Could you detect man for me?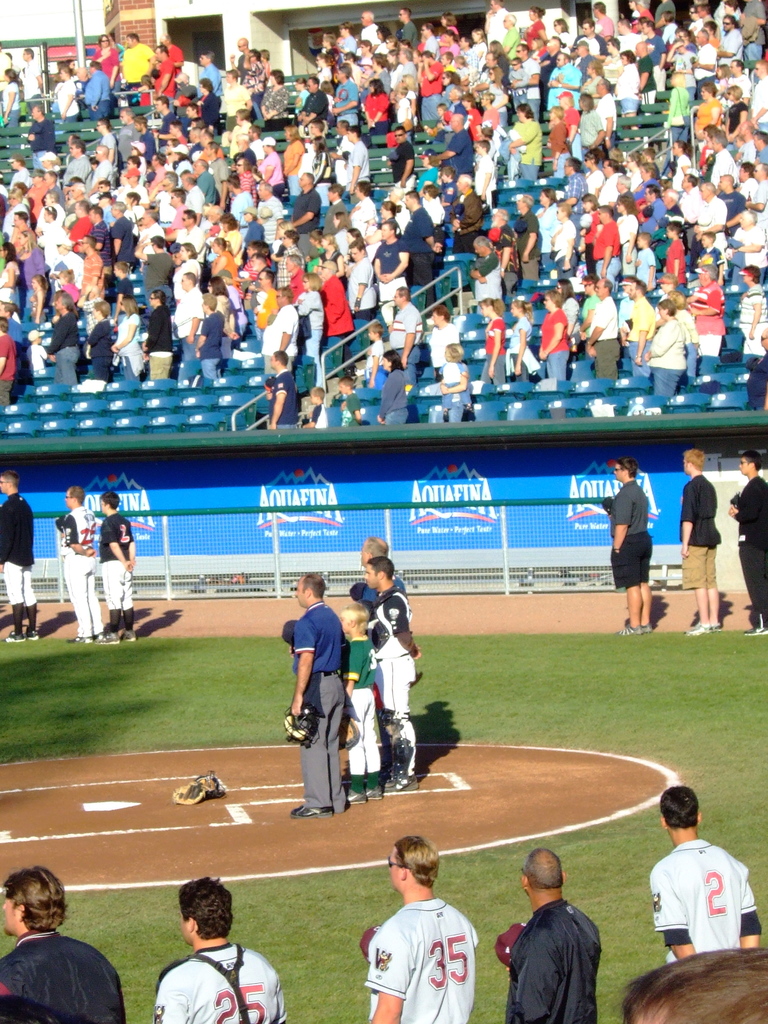
Detection result: (left=189, top=156, right=218, bottom=198).
